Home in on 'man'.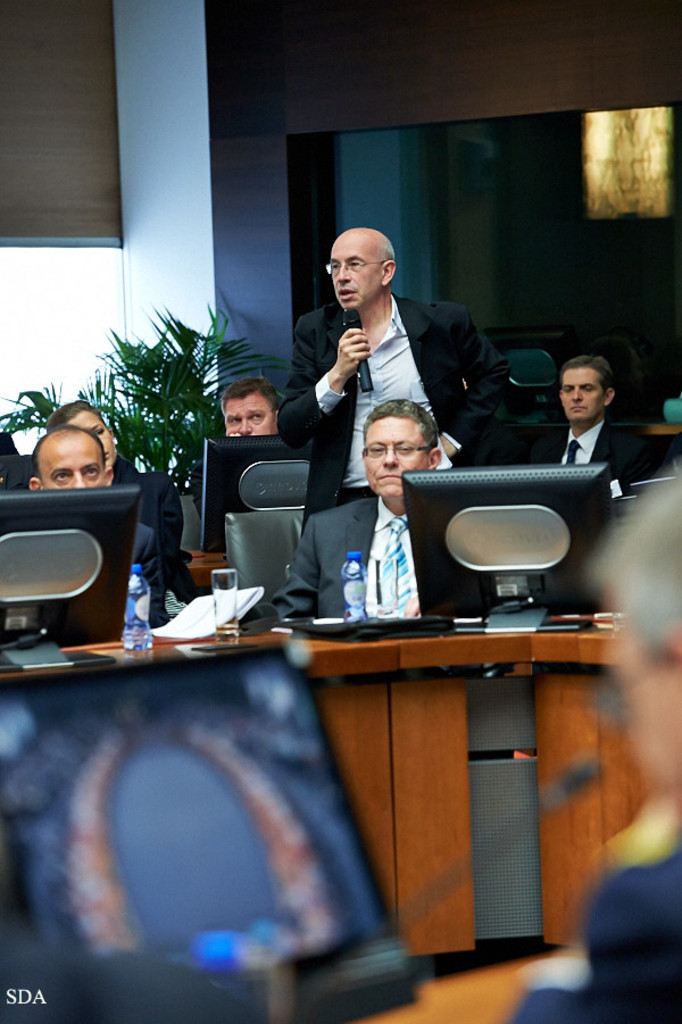
Homed in at x1=522 y1=347 x2=650 y2=496.
